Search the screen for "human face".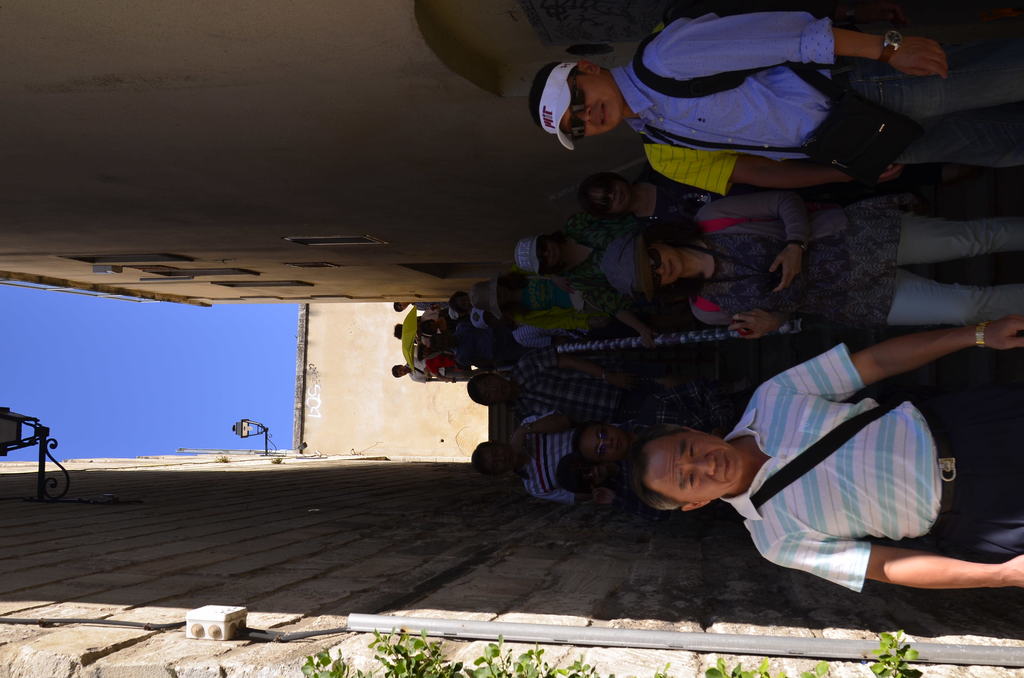
Found at bbox(563, 72, 619, 136).
